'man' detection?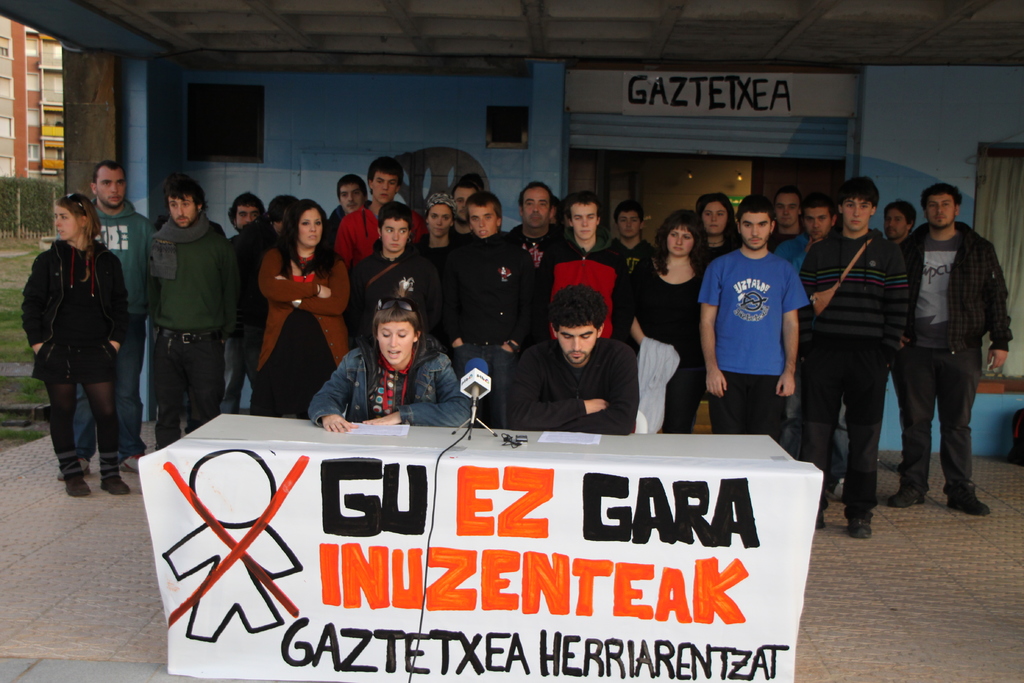
select_region(769, 189, 803, 254)
